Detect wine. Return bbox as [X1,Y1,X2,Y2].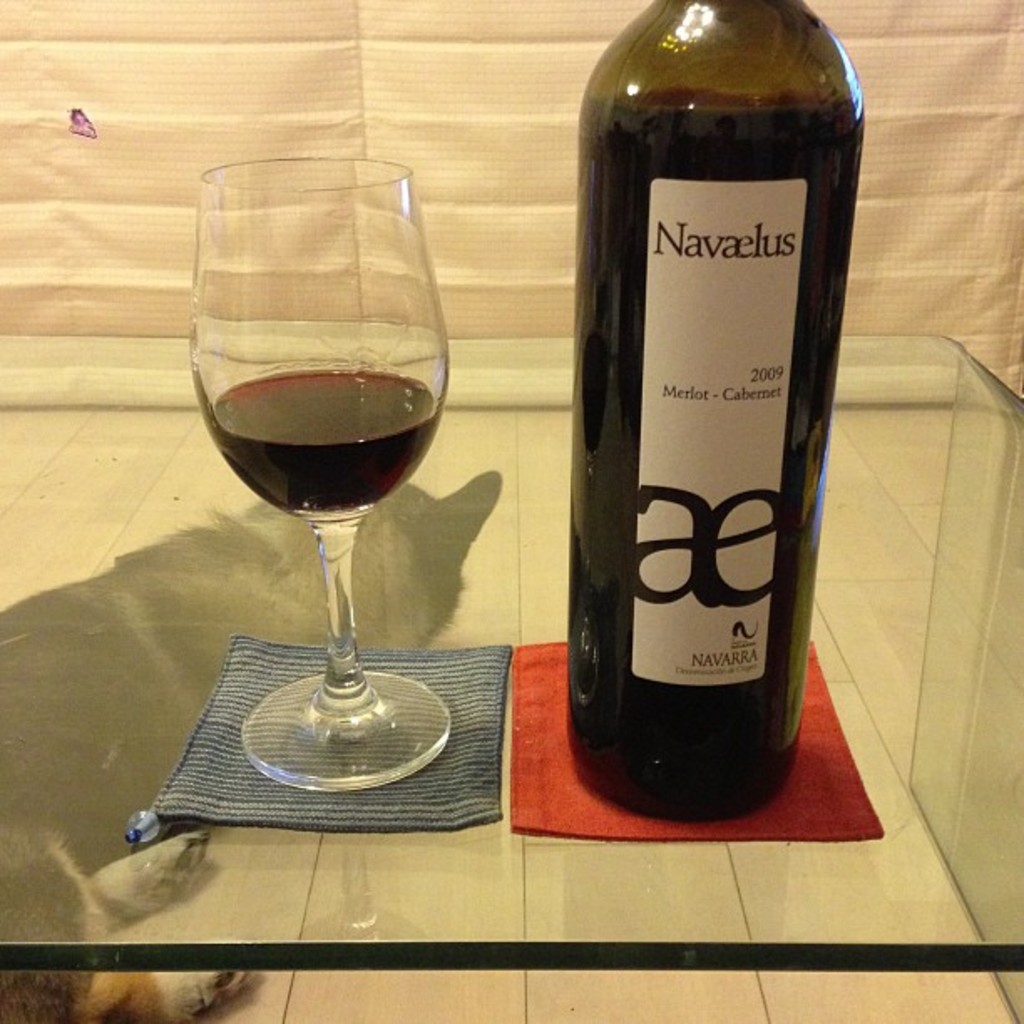
[574,0,865,832].
